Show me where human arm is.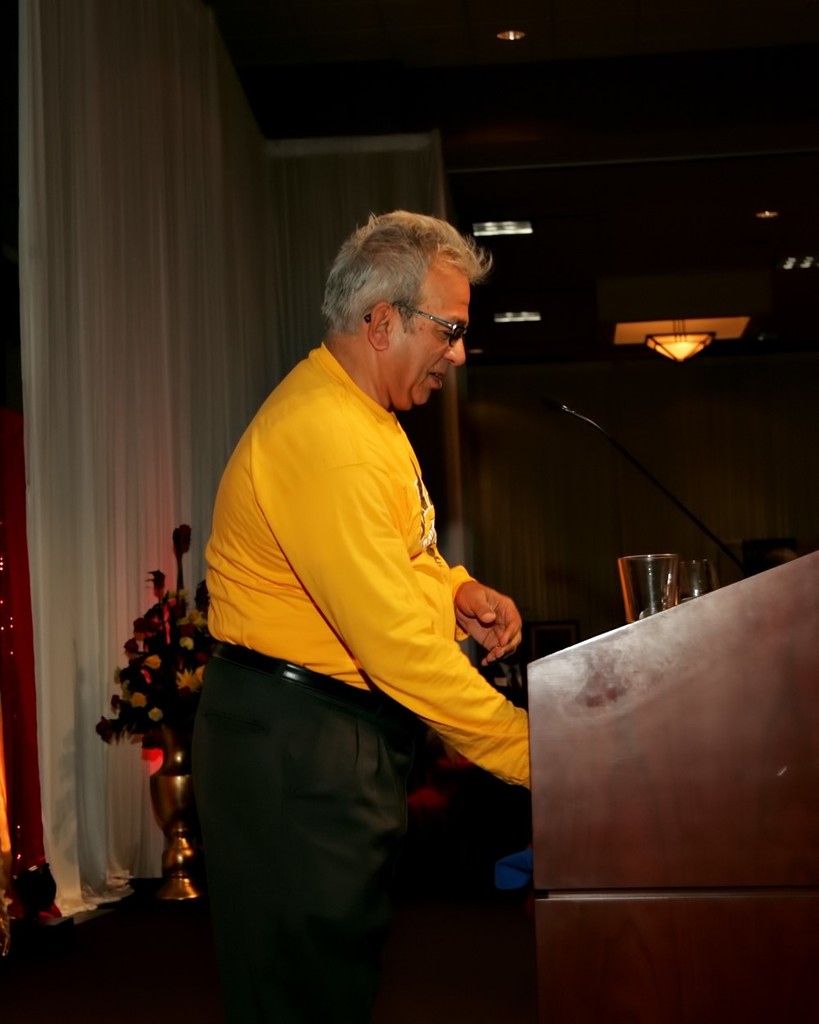
human arm is at <bbox>432, 555, 587, 695</bbox>.
